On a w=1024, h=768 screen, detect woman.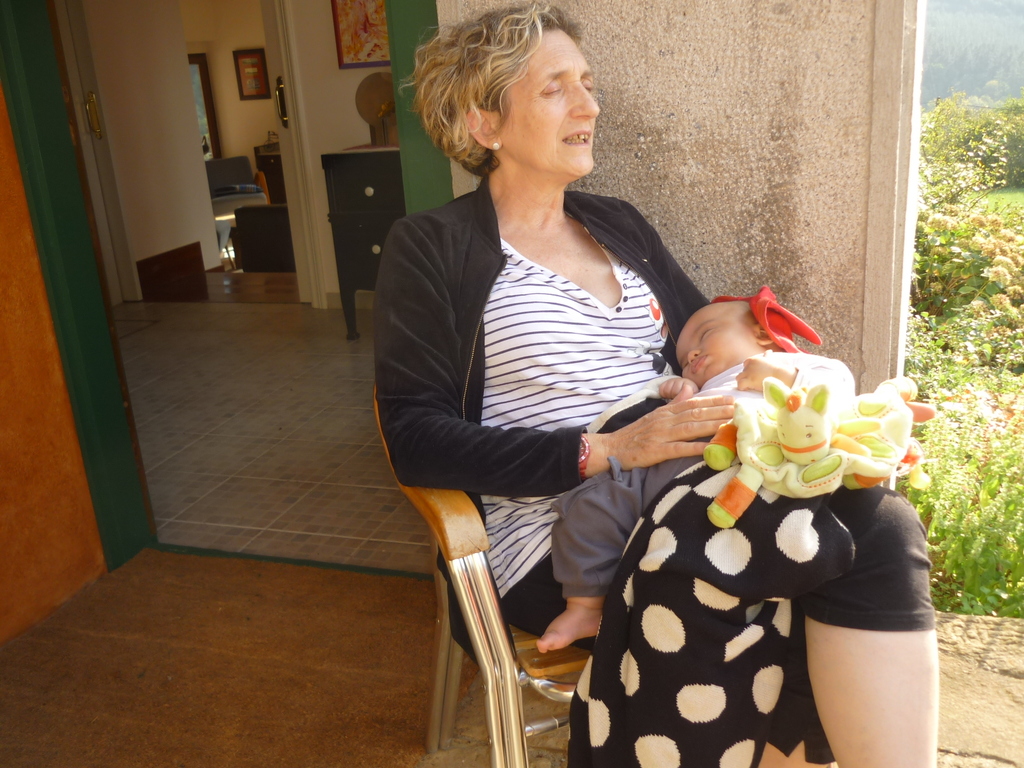
[left=360, top=0, right=943, bottom=767].
